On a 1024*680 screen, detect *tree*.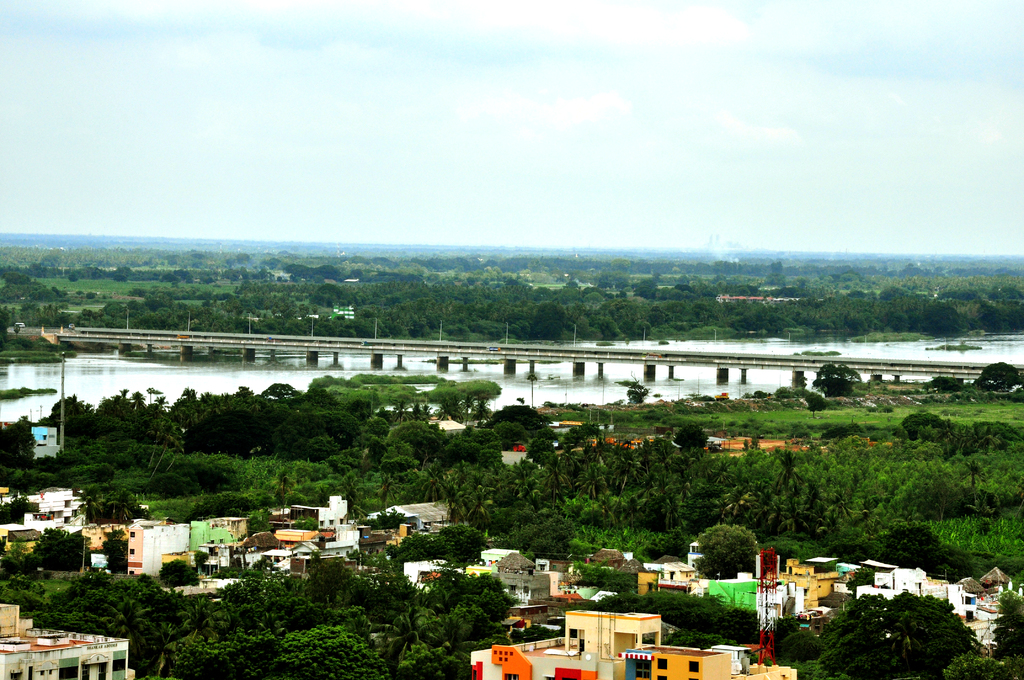
bbox=[980, 359, 1023, 393].
